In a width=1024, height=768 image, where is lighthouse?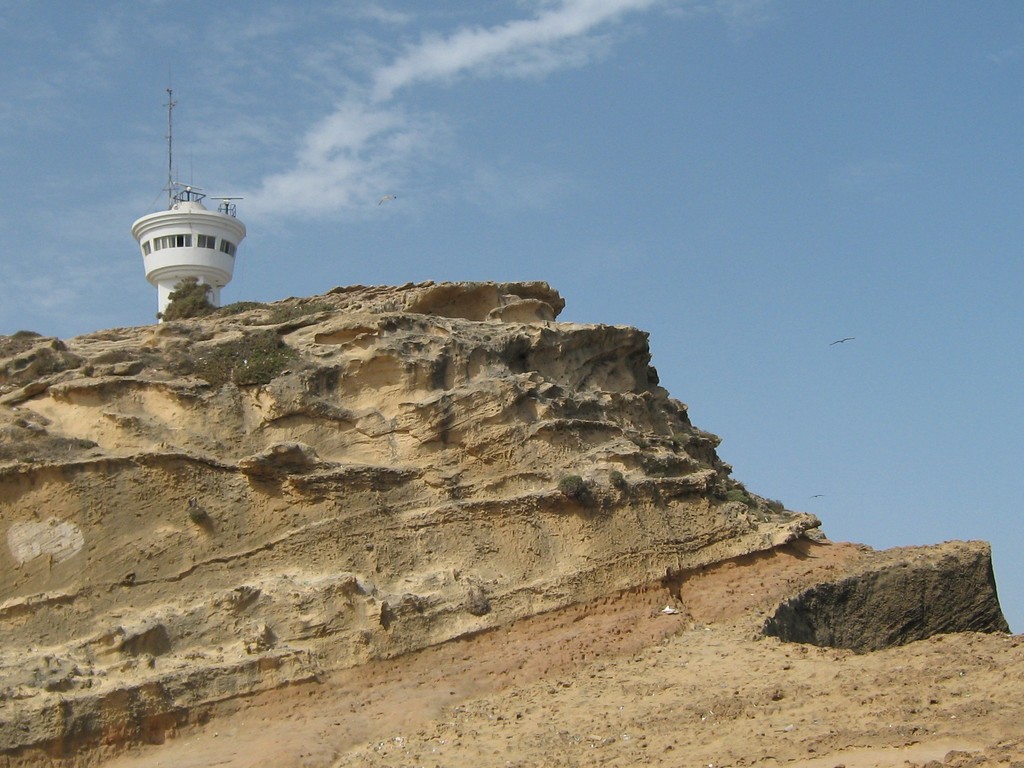
122/143/261/313.
